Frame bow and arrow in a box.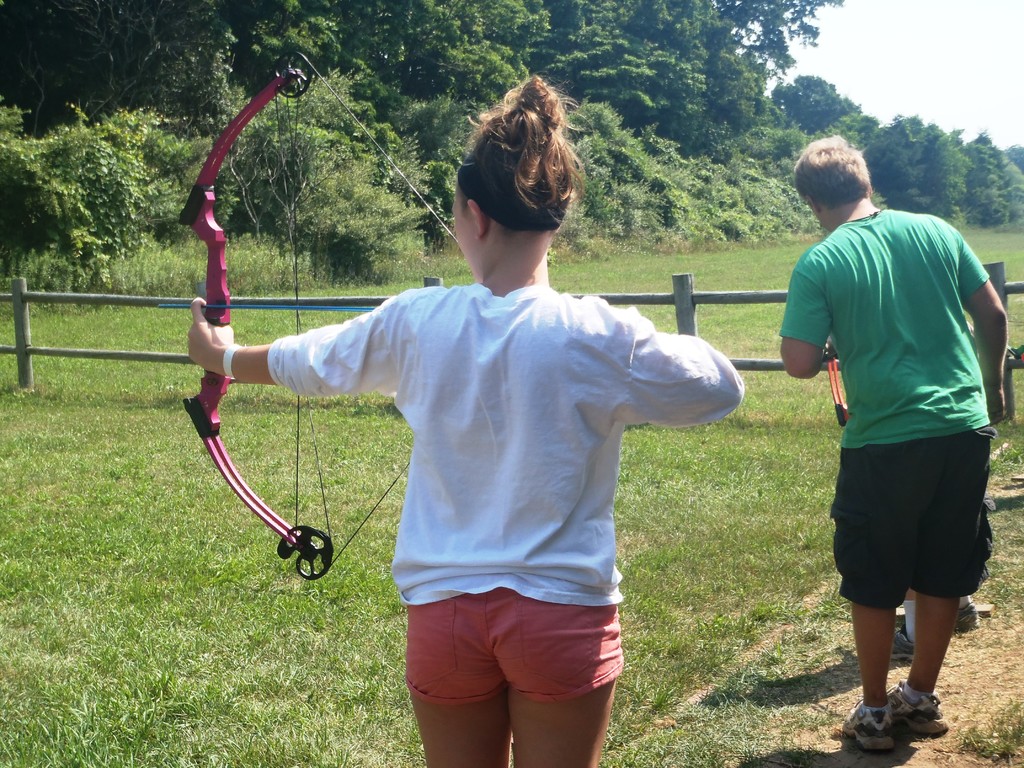
180,49,453,582.
